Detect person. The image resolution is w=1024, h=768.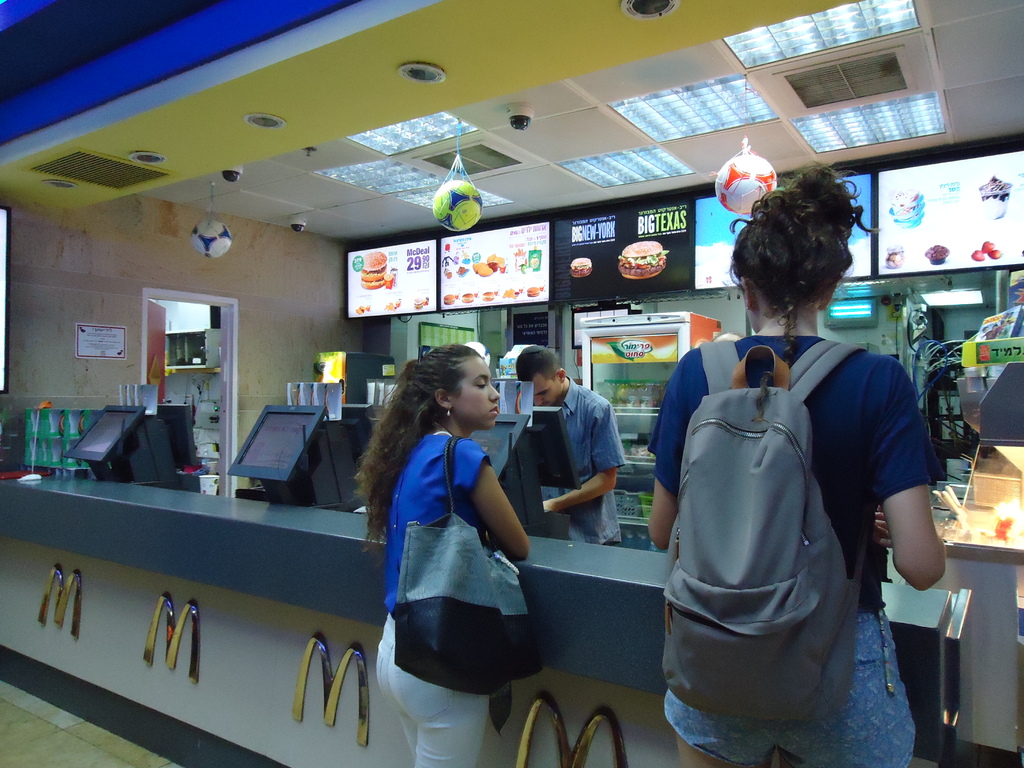
{"left": 332, "top": 319, "right": 524, "bottom": 737}.
